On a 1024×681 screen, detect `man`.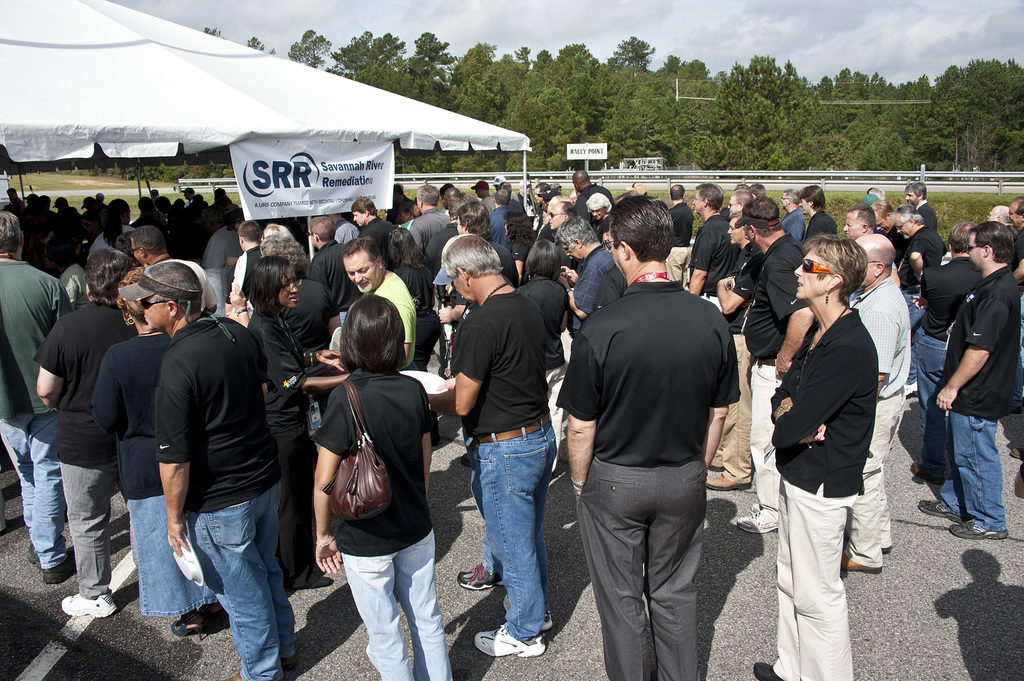
<box>687,184,733,312</box>.
